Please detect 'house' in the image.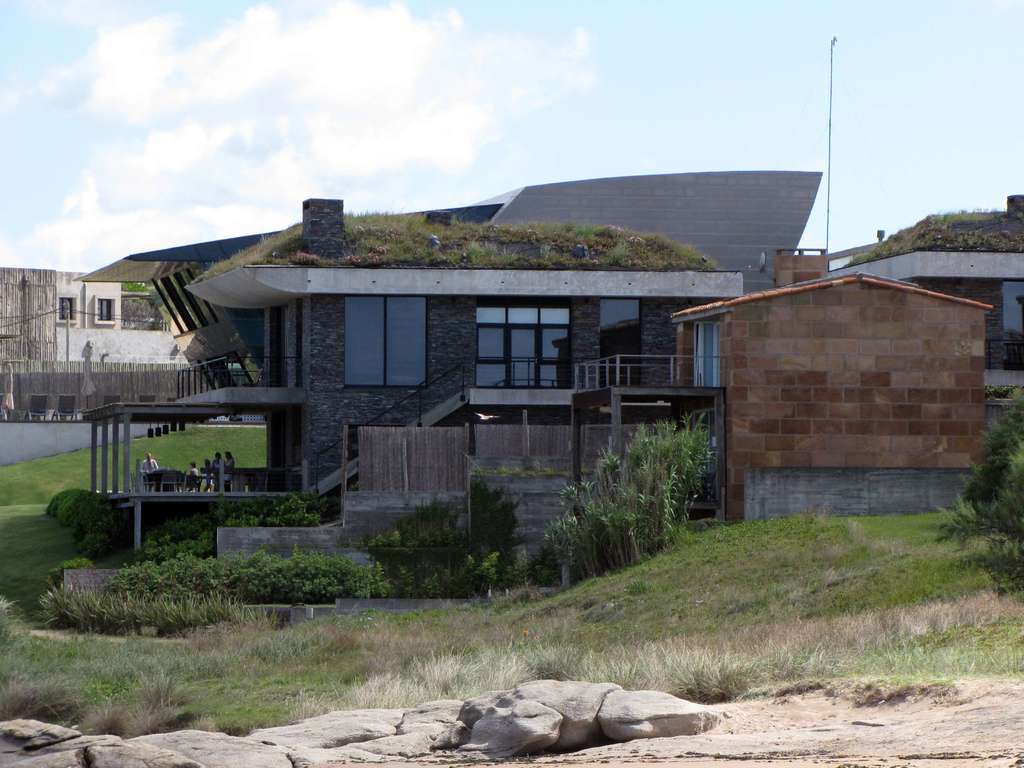
0,262,182,412.
